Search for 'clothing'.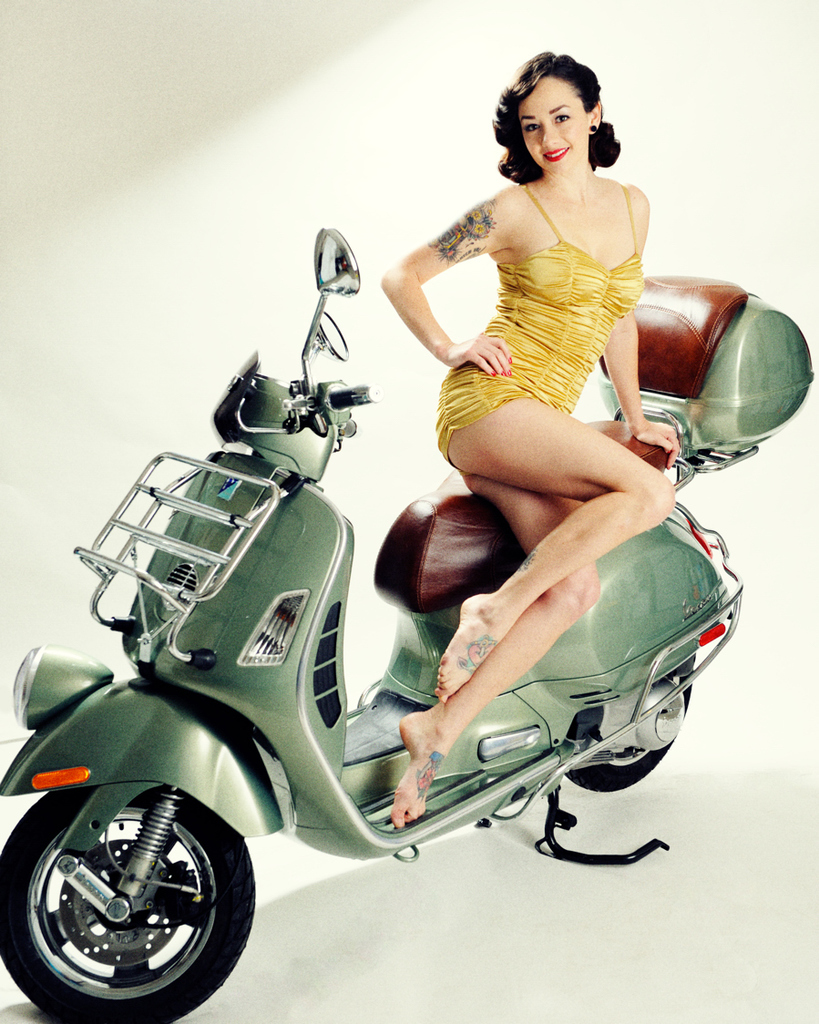
Found at locate(431, 186, 645, 466).
